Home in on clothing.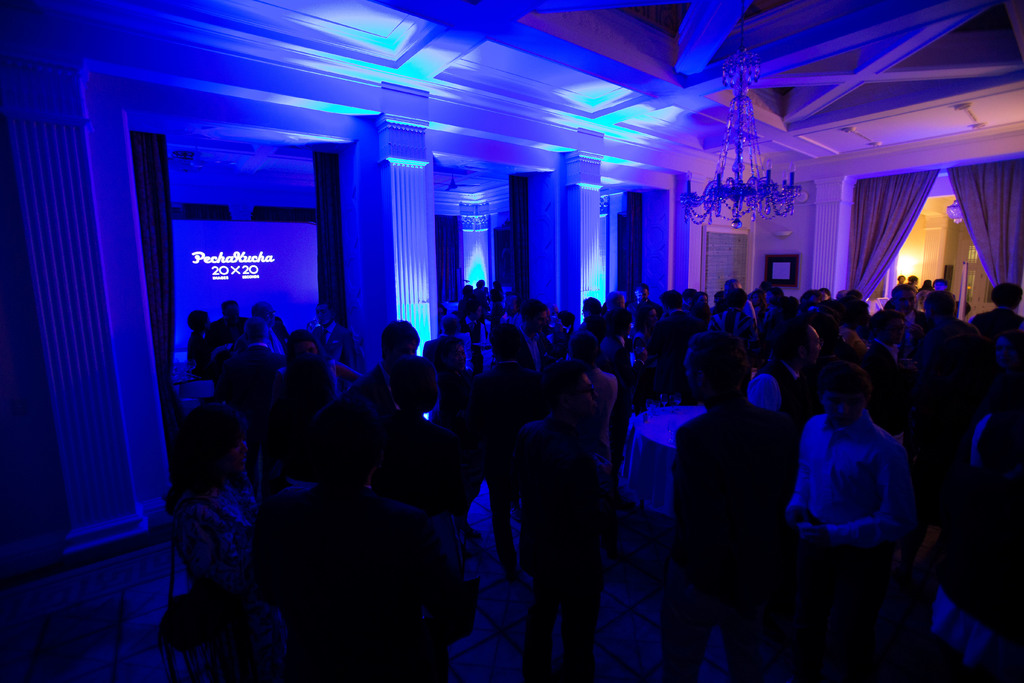
Homed in at (x1=344, y1=361, x2=402, y2=413).
